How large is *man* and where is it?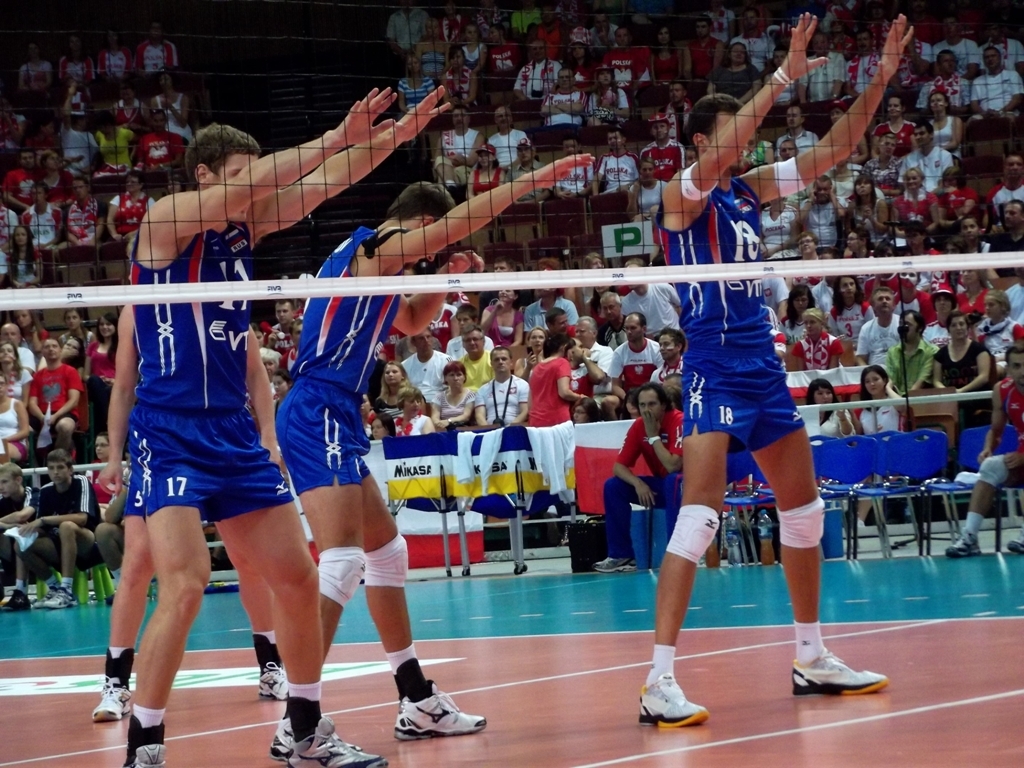
Bounding box: {"x1": 280, "y1": 315, "x2": 310, "y2": 376}.
